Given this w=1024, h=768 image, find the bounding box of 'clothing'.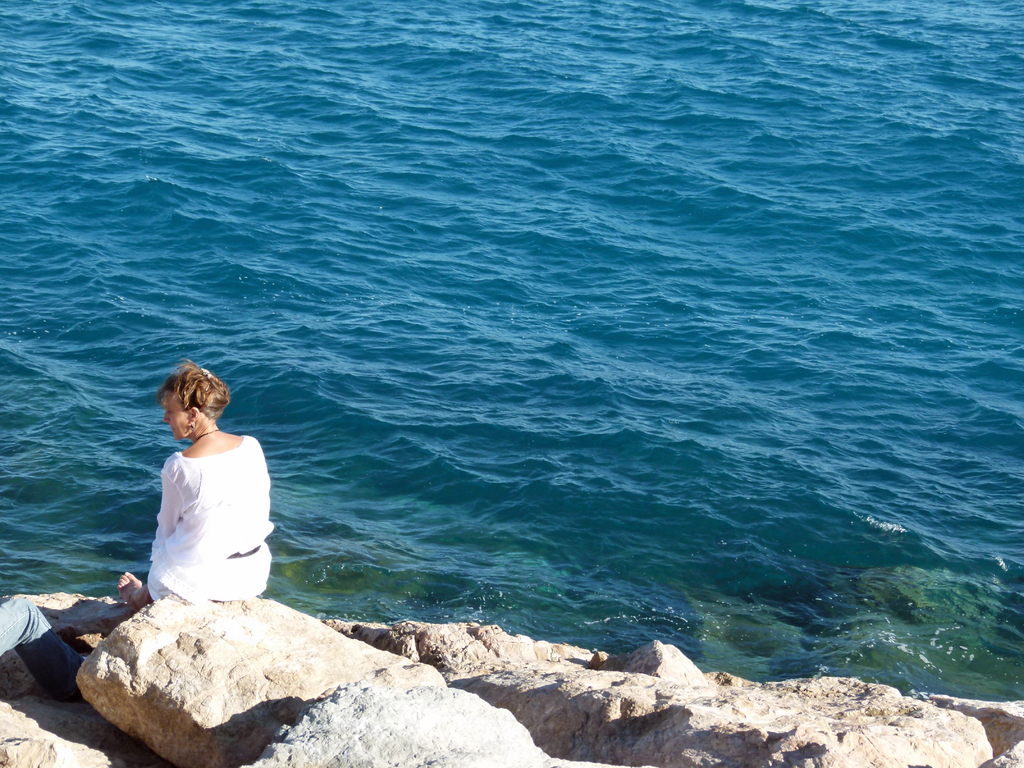
left=139, top=417, right=269, bottom=603.
